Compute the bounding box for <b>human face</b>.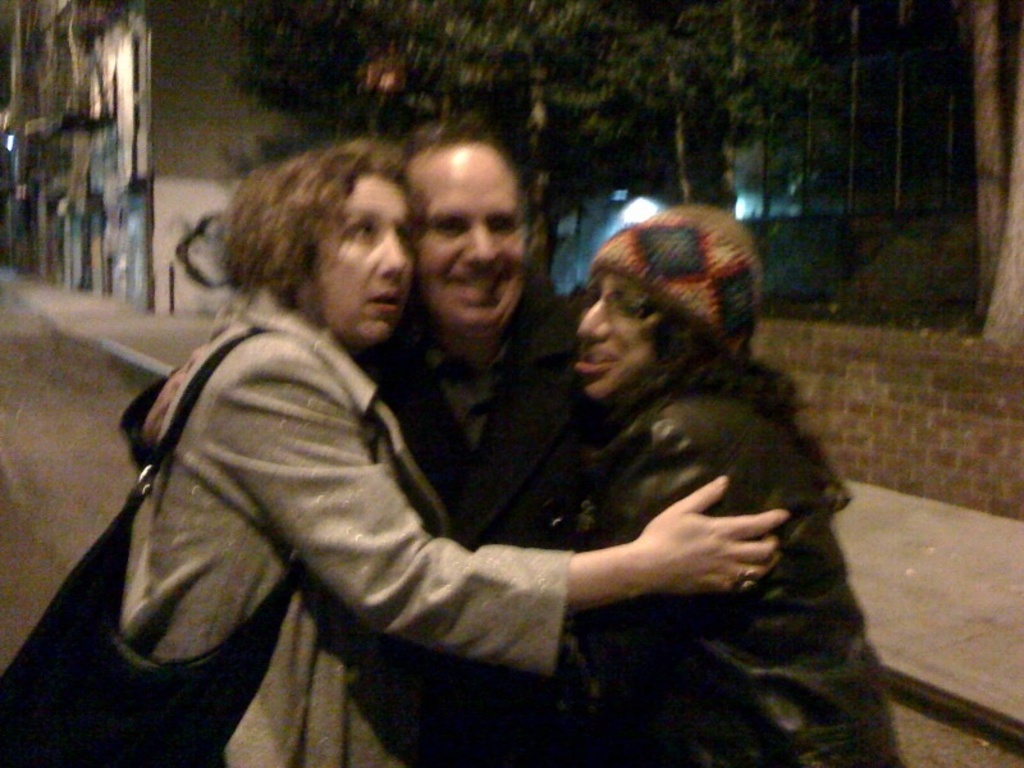
box(410, 141, 525, 325).
